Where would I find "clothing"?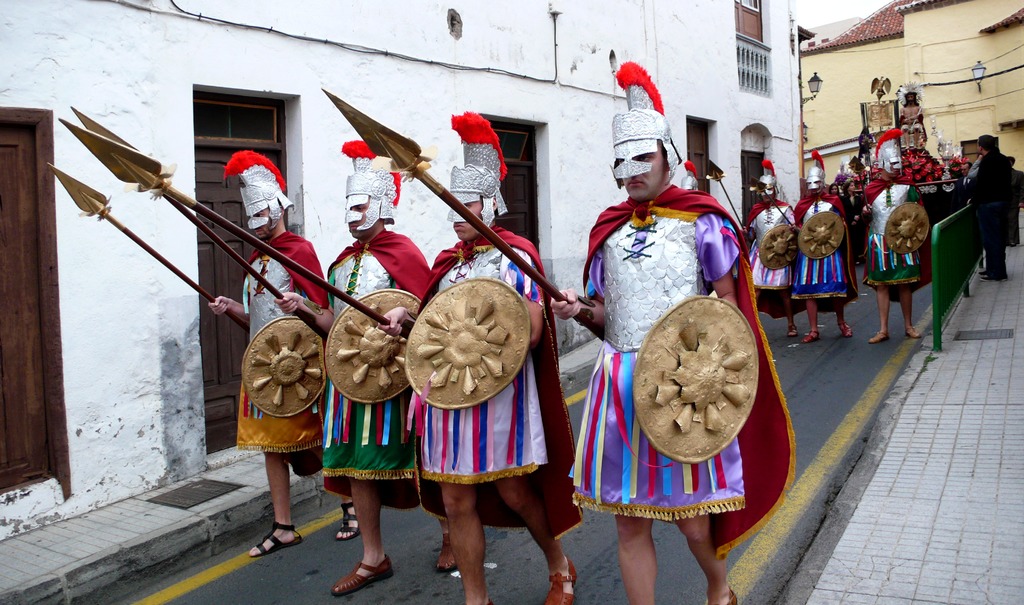
At BBox(899, 90, 931, 156).
